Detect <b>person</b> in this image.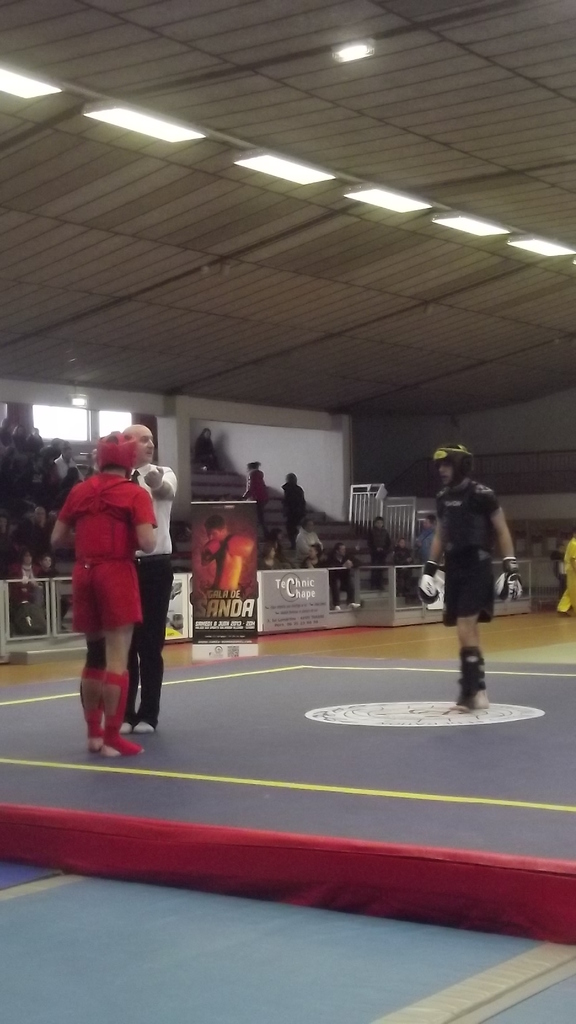
Detection: 52:429:159:758.
